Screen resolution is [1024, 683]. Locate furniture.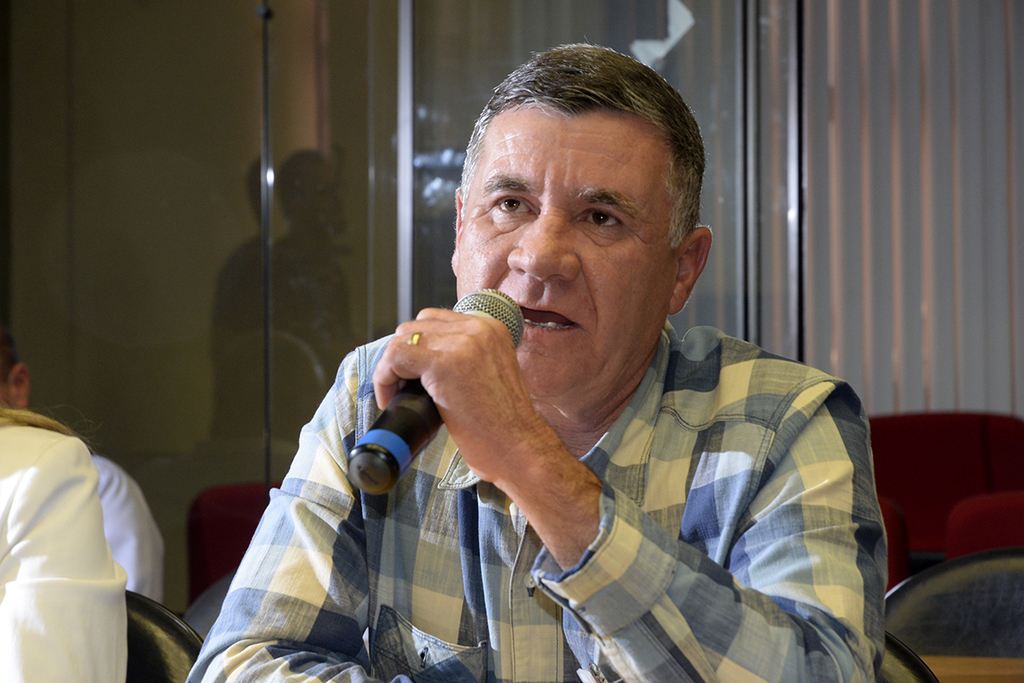
{"x1": 126, "y1": 587, "x2": 201, "y2": 682}.
